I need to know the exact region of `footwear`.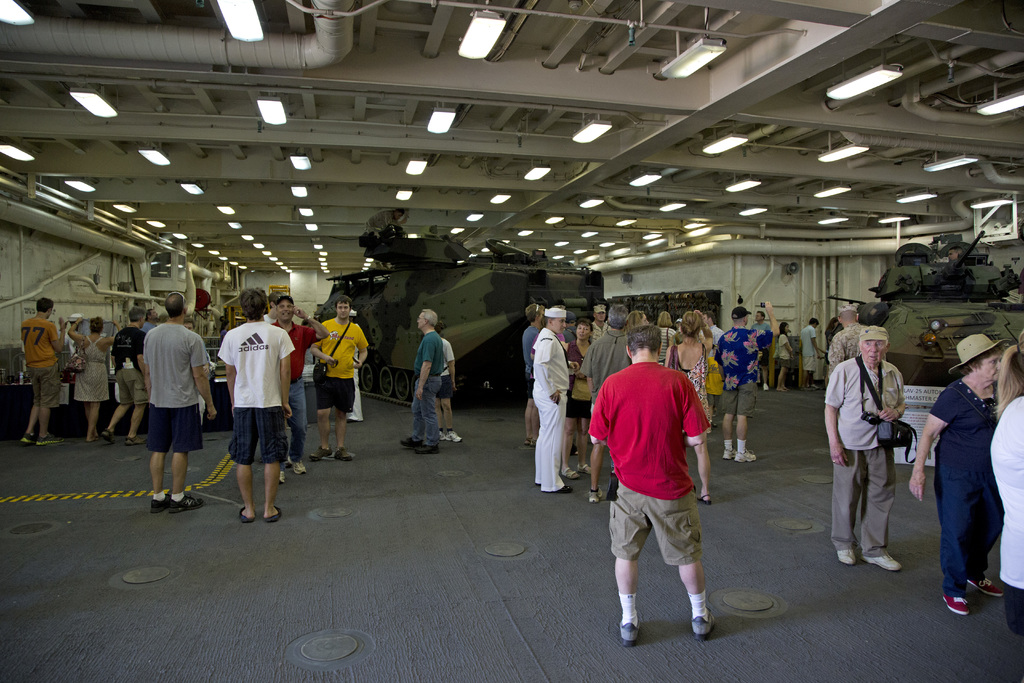
Region: crop(970, 576, 1006, 600).
